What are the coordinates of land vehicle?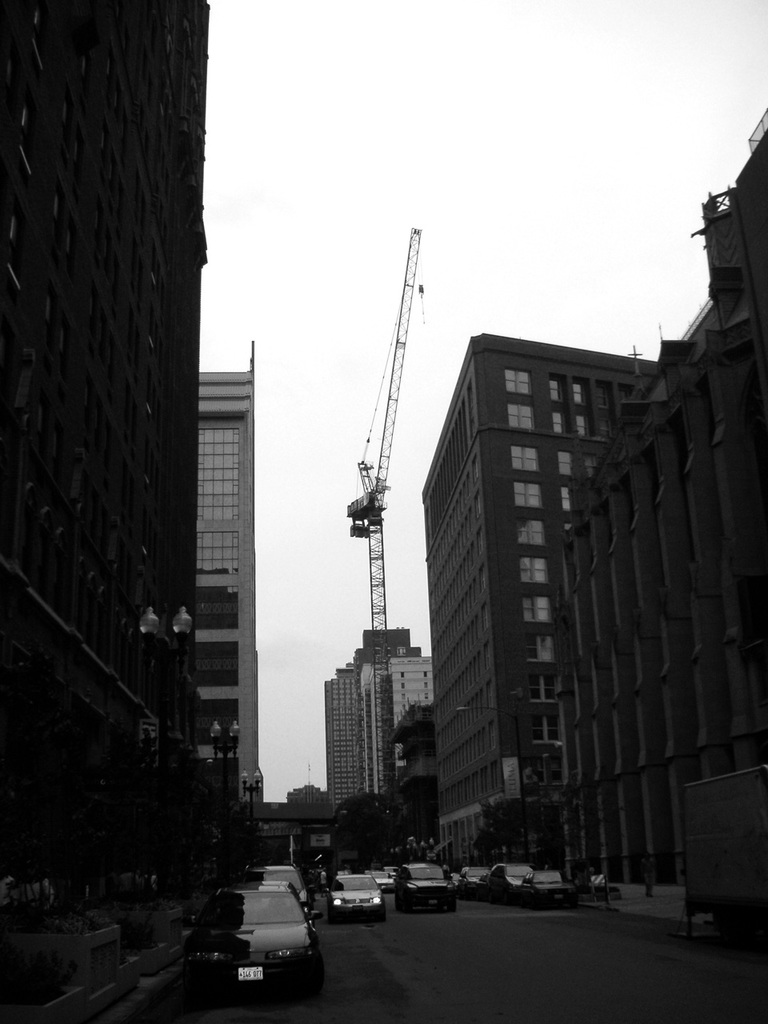
crop(370, 870, 396, 890).
